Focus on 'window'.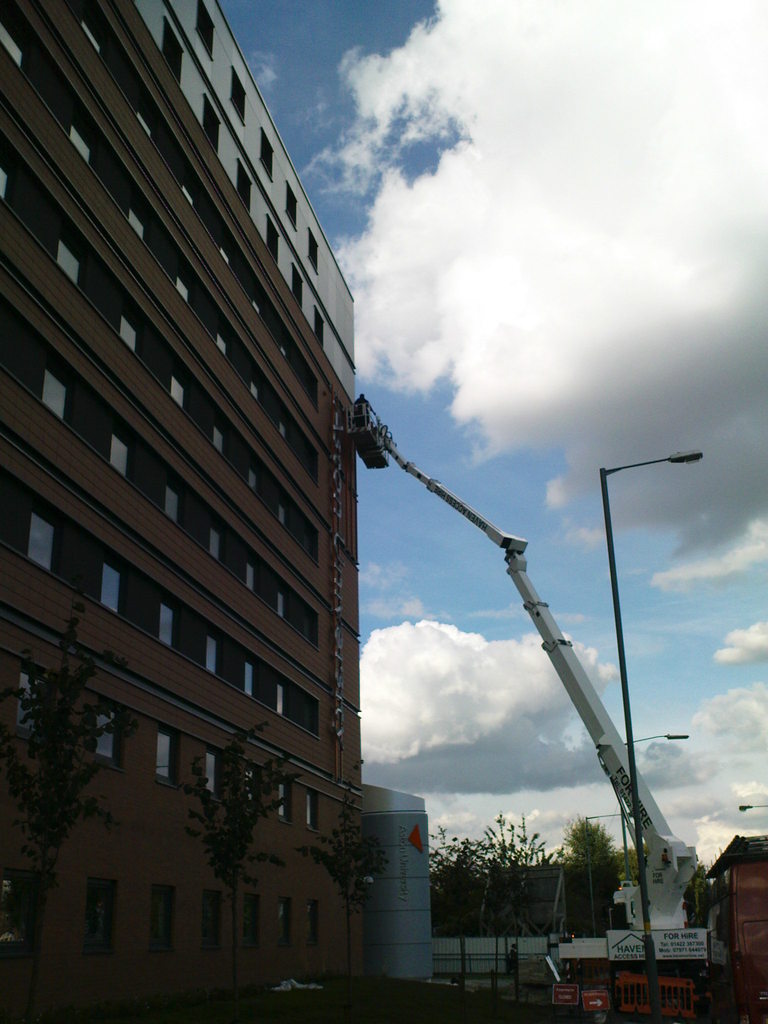
Focused at left=238, top=161, right=257, bottom=211.
